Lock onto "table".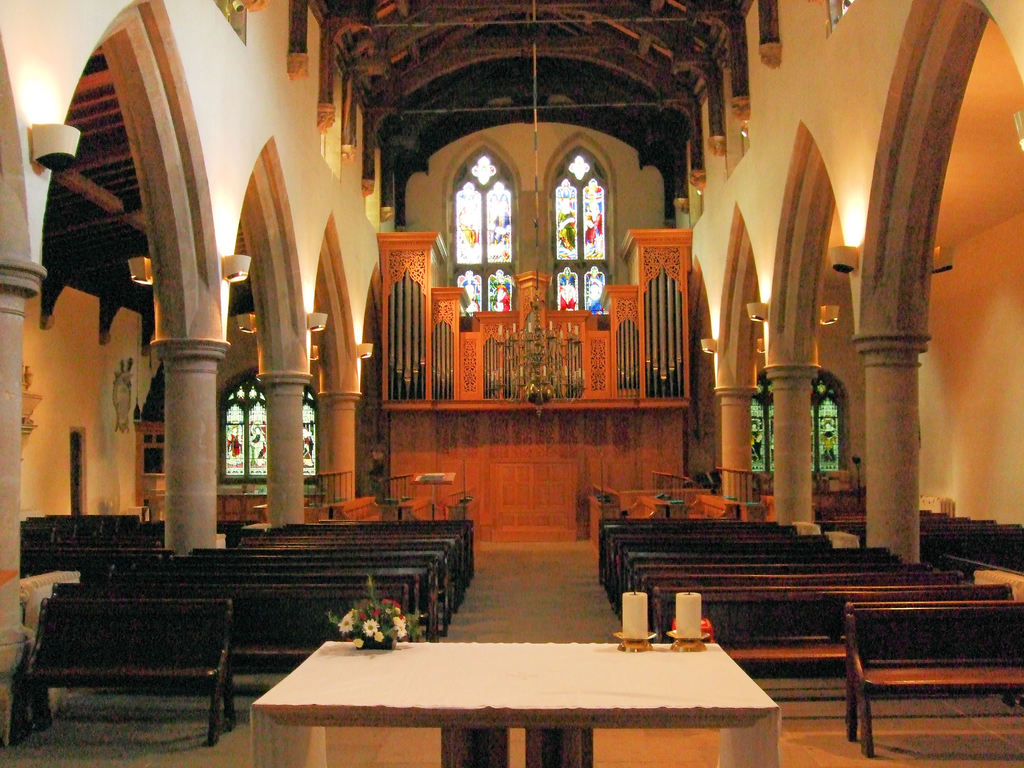
Locked: <bbox>248, 638, 781, 767</bbox>.
